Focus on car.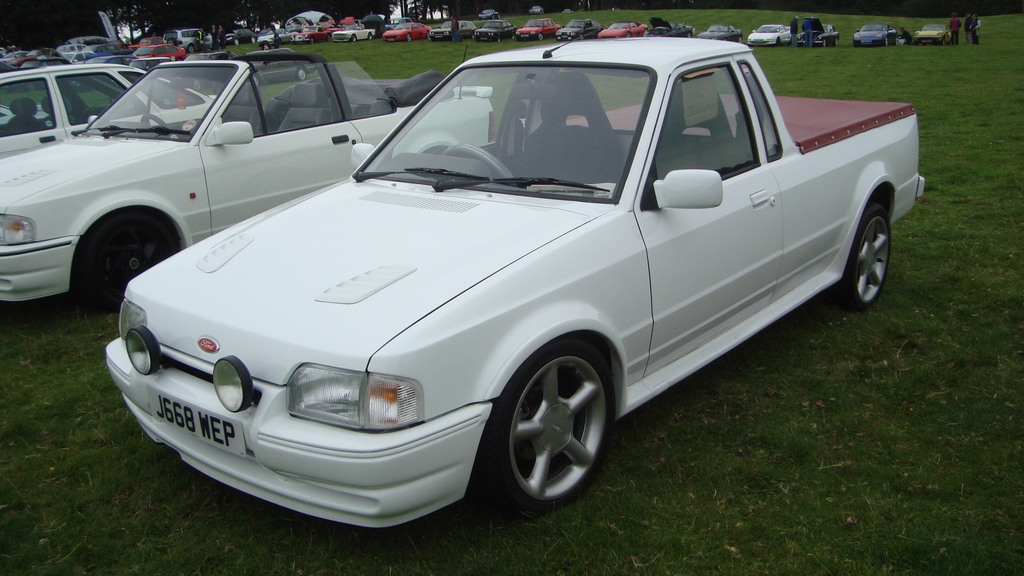
Focused at select_region(474, 19, 511, 39).
